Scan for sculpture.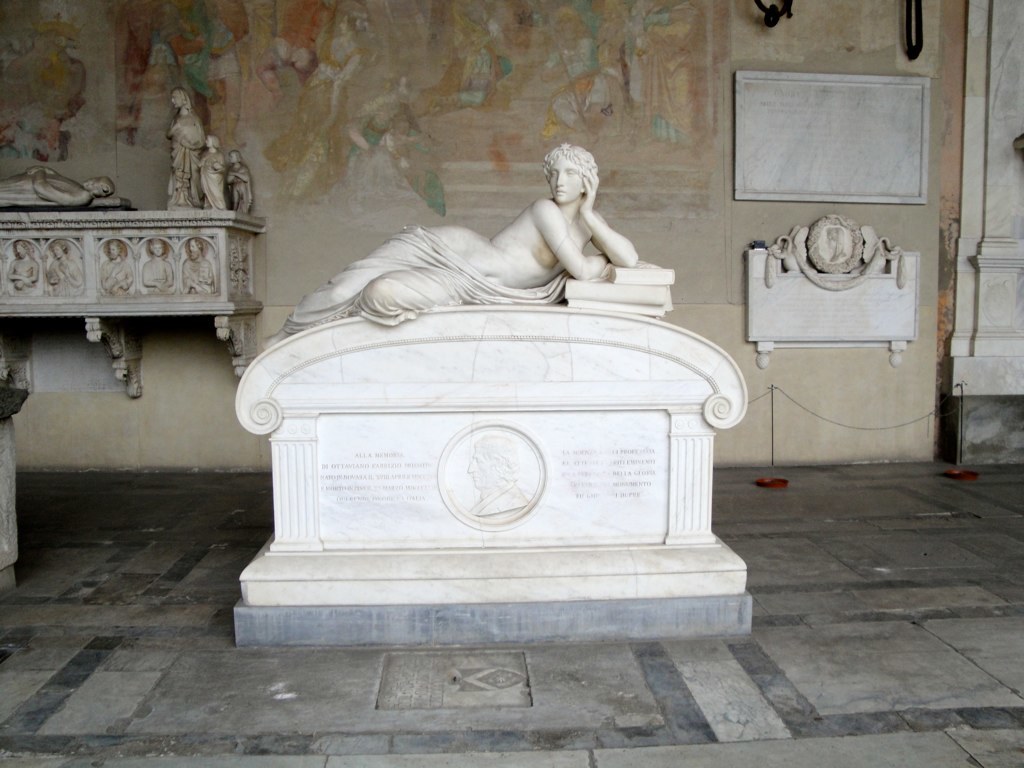
Scan result: 223, 150, 256, 208.
